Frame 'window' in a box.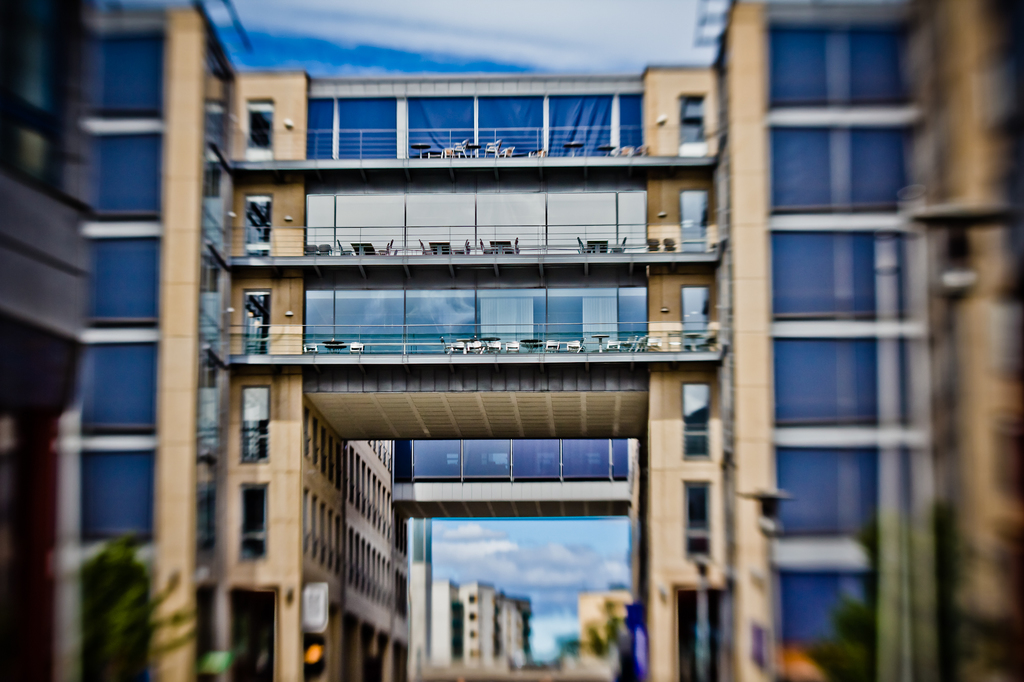
box=[676, 90, 715, 152].
